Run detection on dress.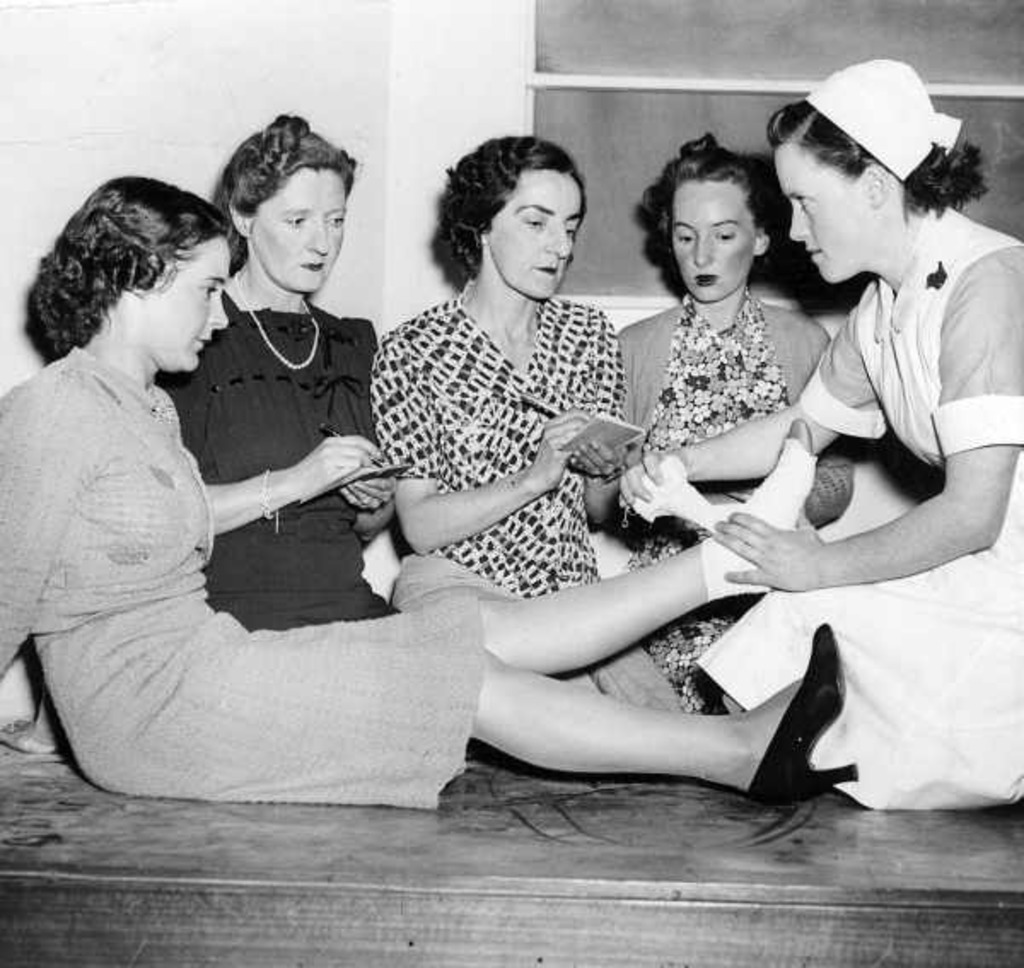
Result: bbox=(150, 283, 398, 630).
